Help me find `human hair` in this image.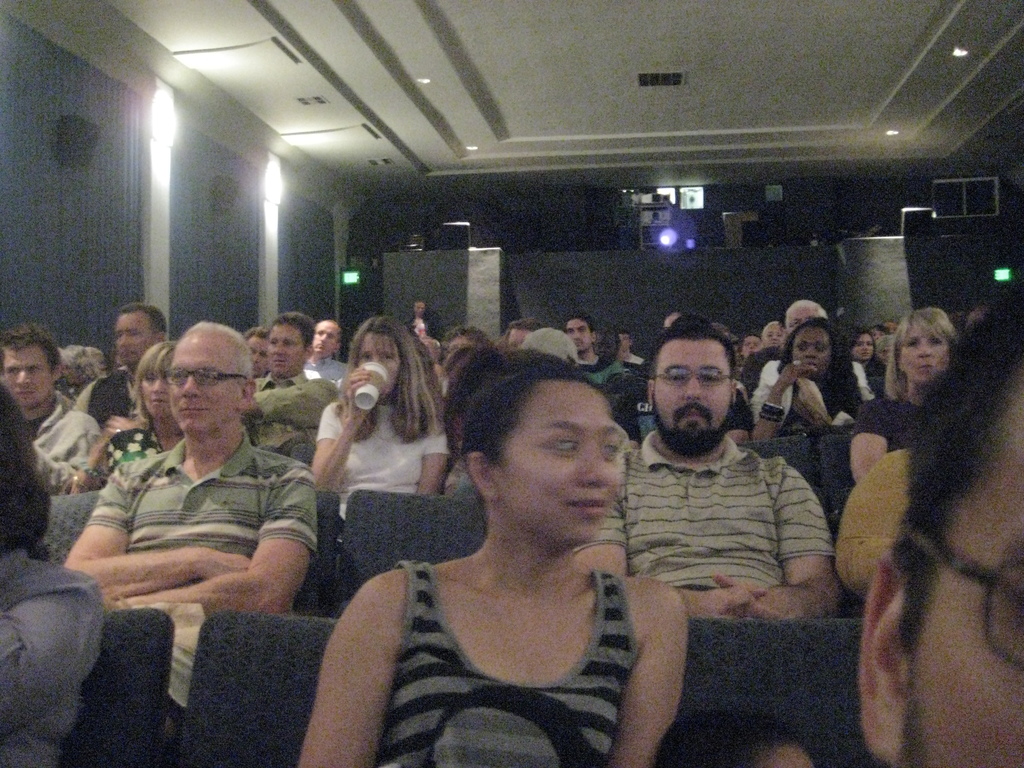
Found it: [left=567, top=311, right=595, bottom=337].
